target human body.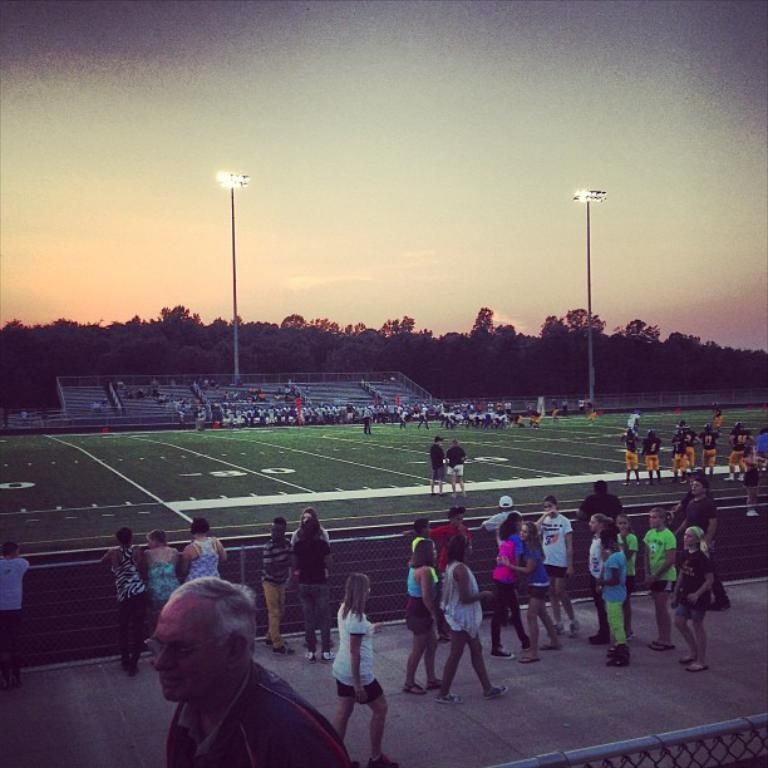
Target region: (left=139, top=543, right=183, bottom=620).
